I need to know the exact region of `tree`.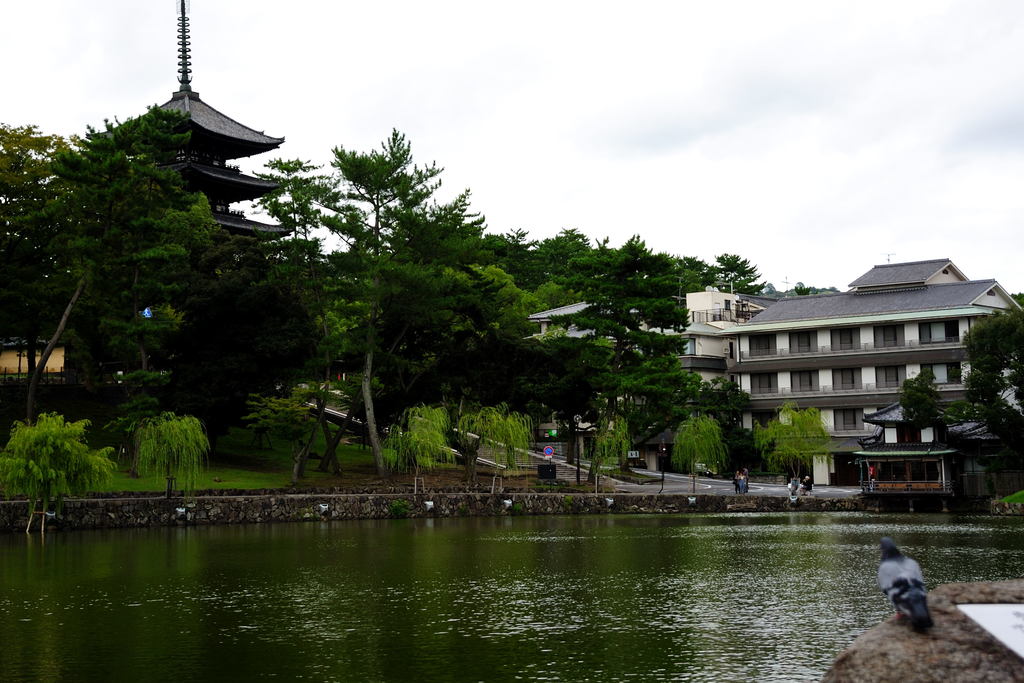
Region: (0,409,118,501).
